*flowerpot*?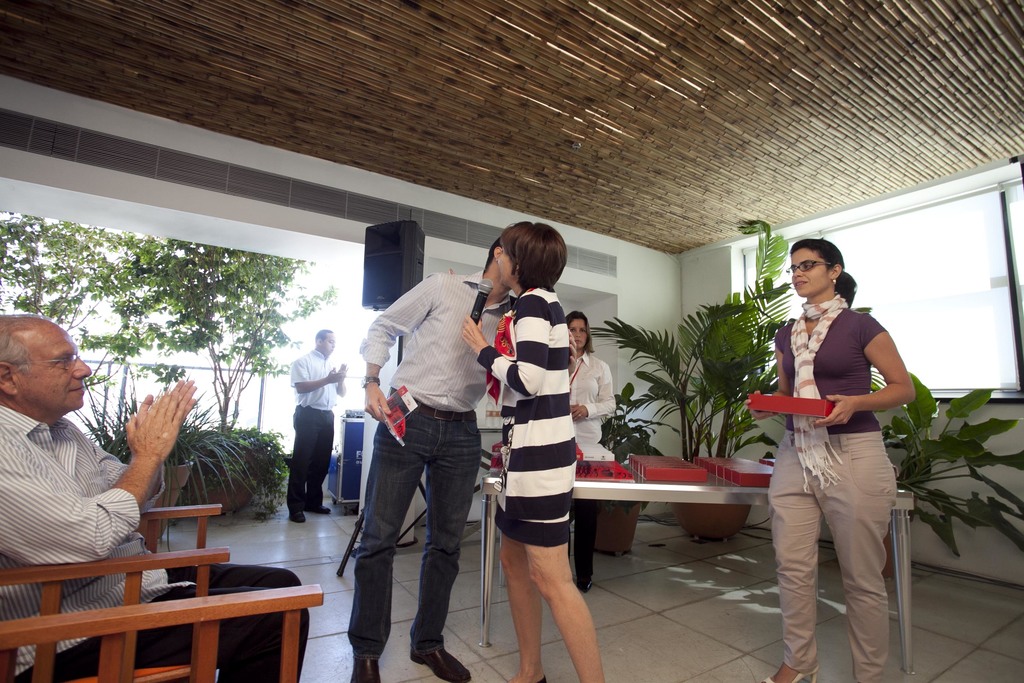
pyautogui.locateOnScreen(669, 501, 751, 541)
